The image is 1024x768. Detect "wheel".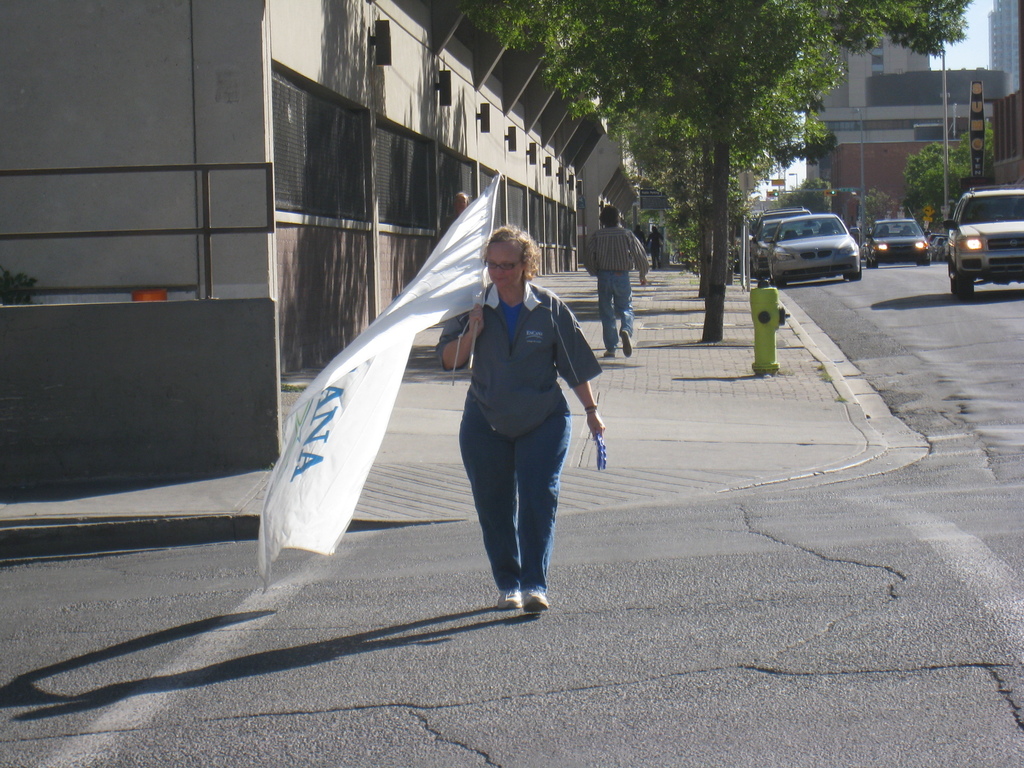
Detection: left=921, top=257, right=930, bottom=264.
